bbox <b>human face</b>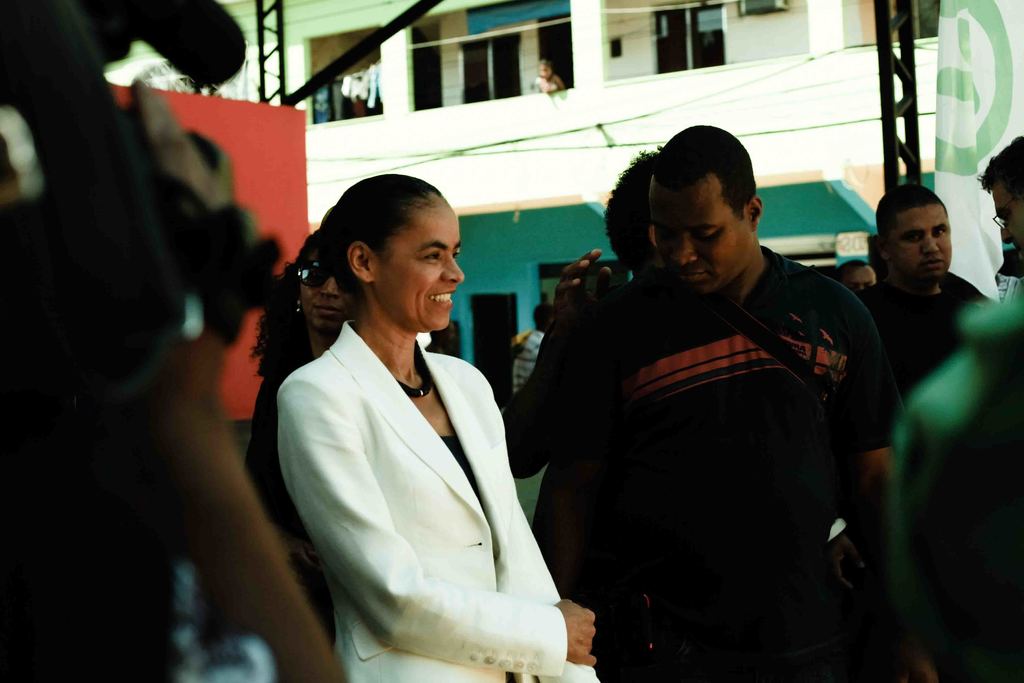
298/251/349/338
